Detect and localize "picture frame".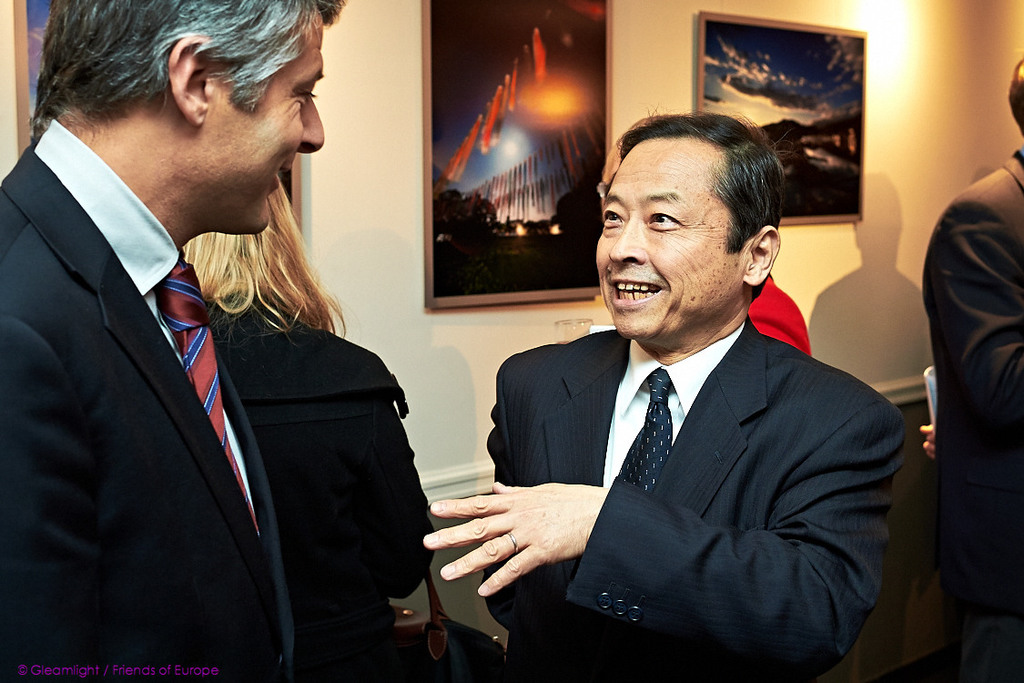
Localized at Rect(9, 0, 305, 228).
